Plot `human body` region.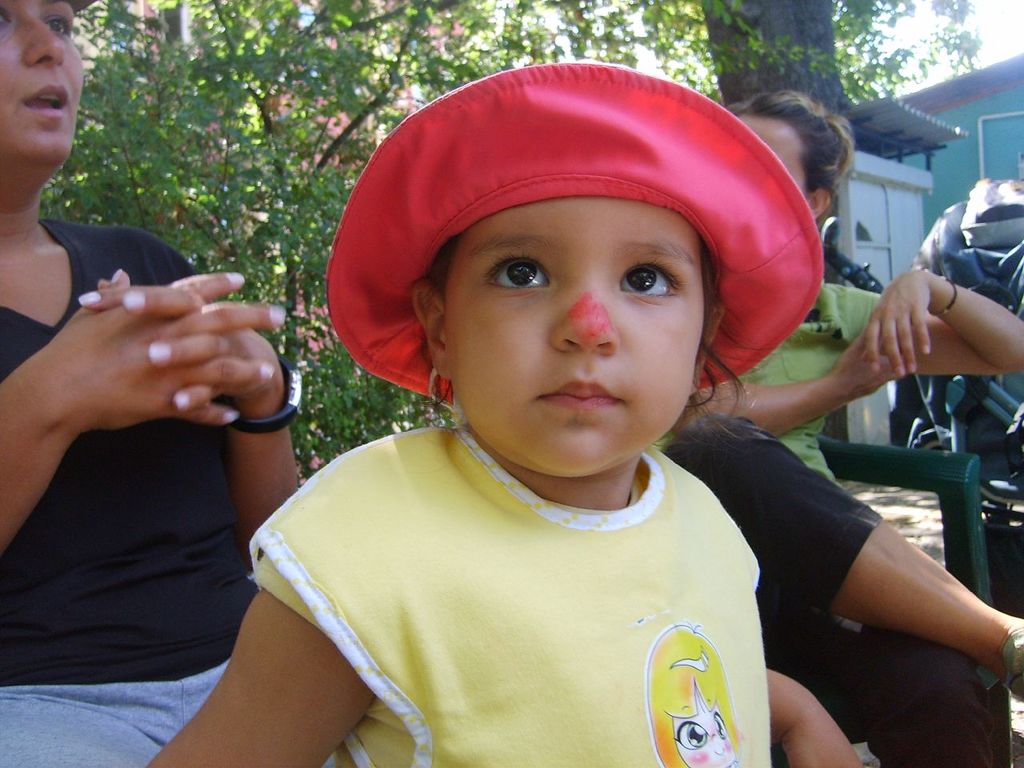
Plotted at BBox(135, 58, 782, 767).
